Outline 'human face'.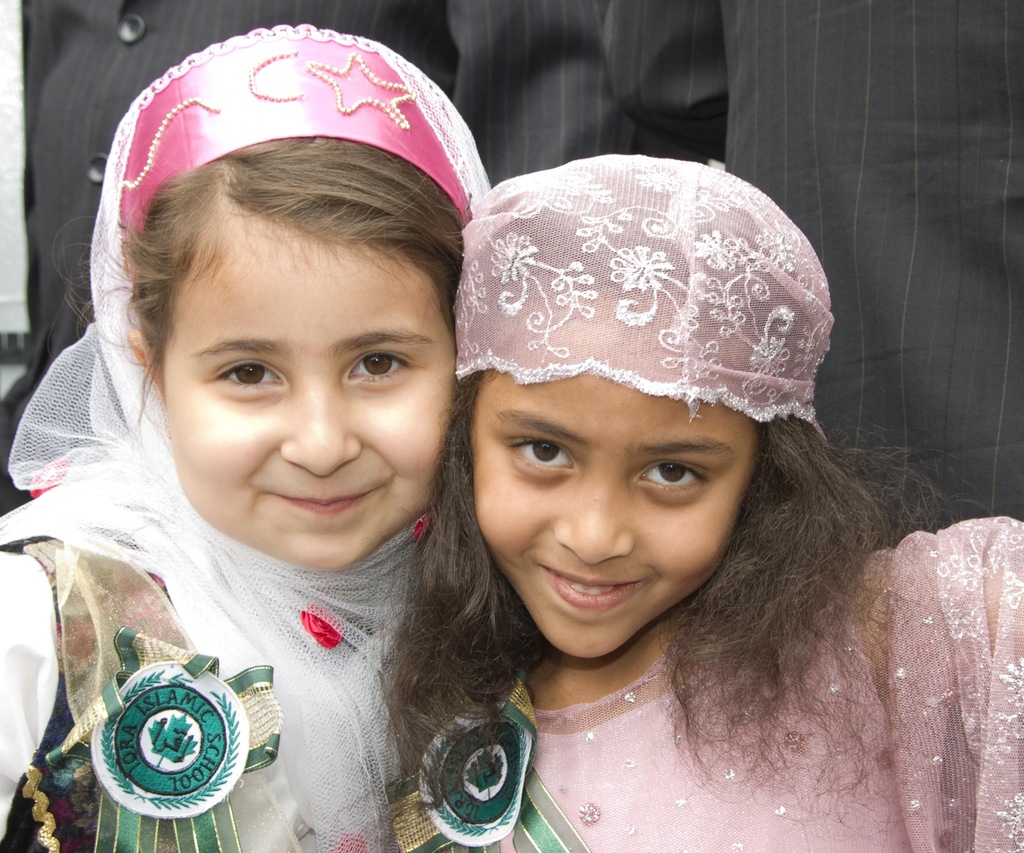
Outline: x1=468 y1=368 x2=762 y2=661.
